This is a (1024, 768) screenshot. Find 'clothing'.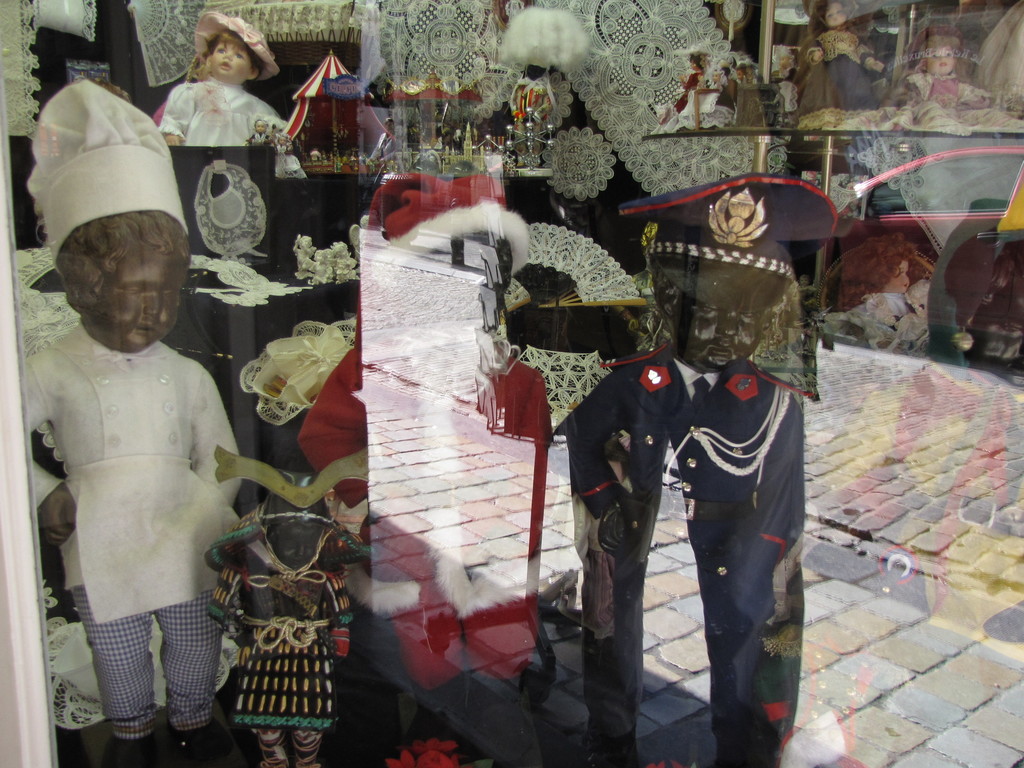
Bounding box: bbox(832, 262, 934, 369).
